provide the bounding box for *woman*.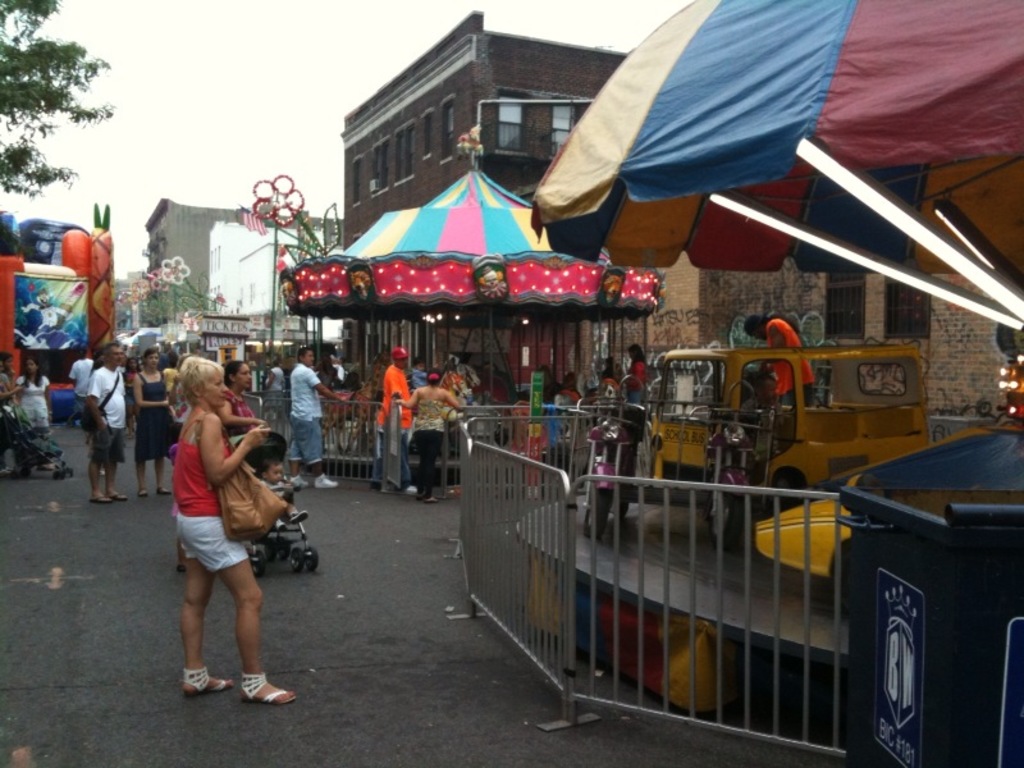
{"left": 148, "top": 344, "right": 297, "bottom": 708}.
